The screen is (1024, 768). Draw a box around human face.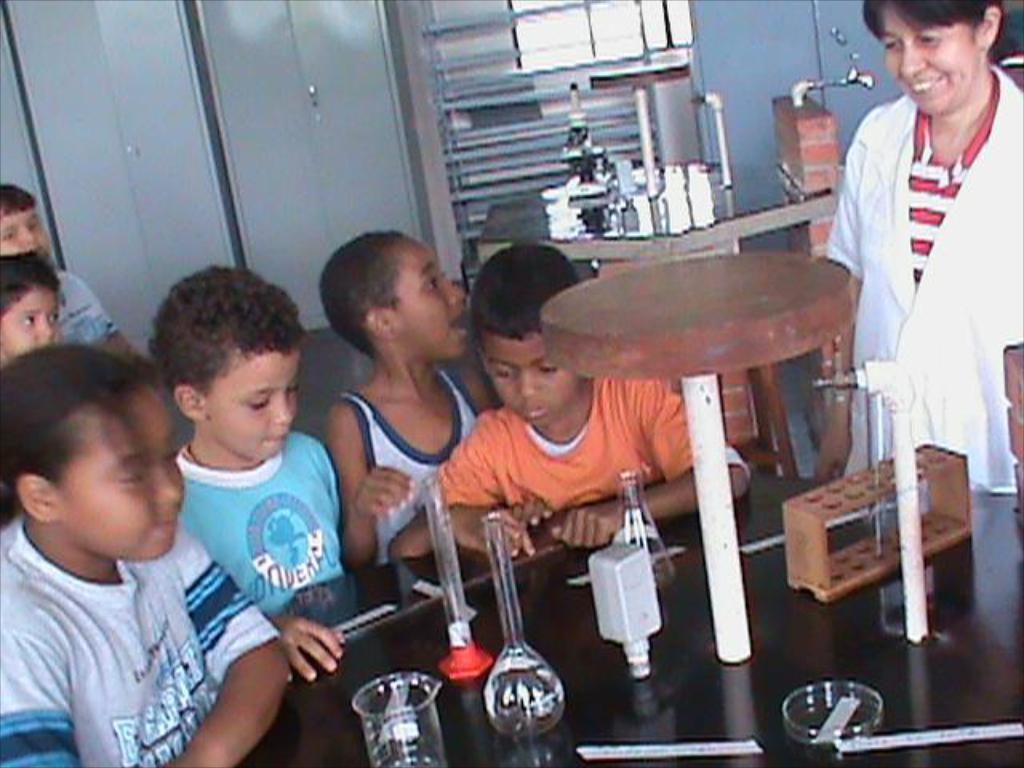
{"left": 395, "top": 232, "right": 464, "bottom": 355}.
